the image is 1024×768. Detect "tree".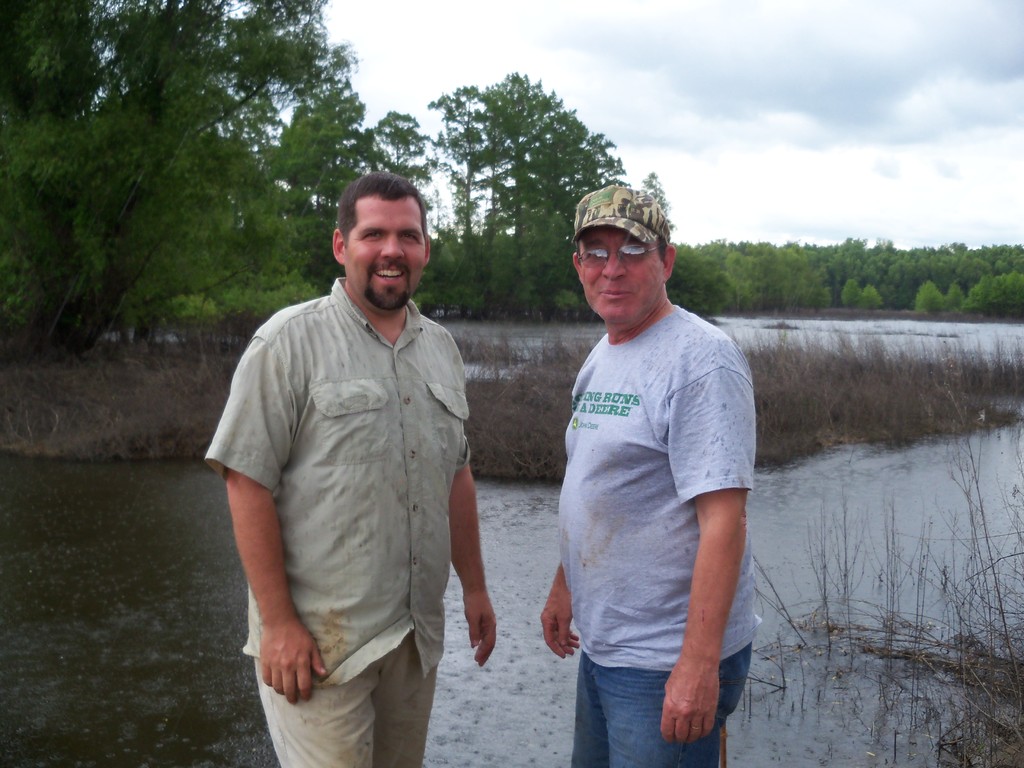
Detection: locate(371, 106, 435, 210).
